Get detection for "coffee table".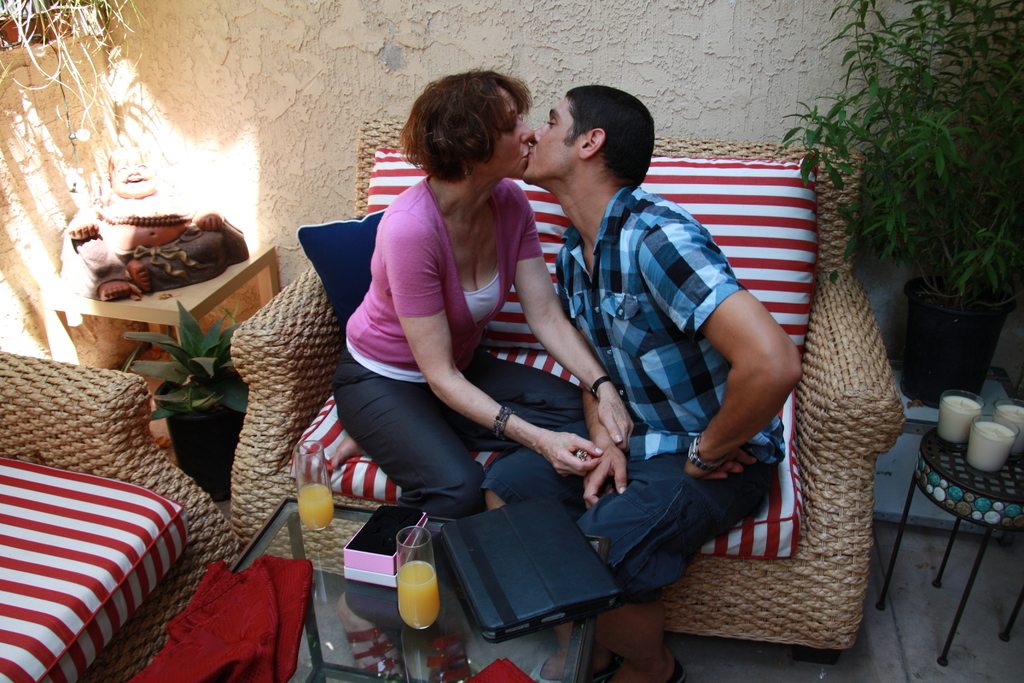
Detection: 138, 491, 610, 682.
